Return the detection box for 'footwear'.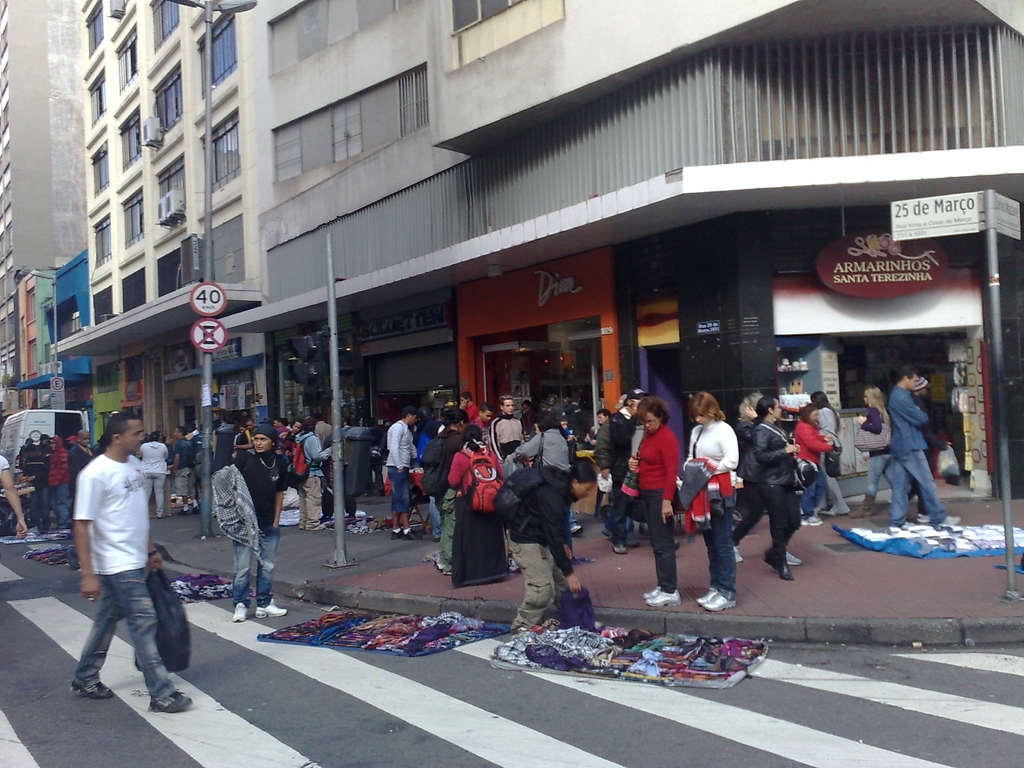
Rect(253, 602, 288, 618).
